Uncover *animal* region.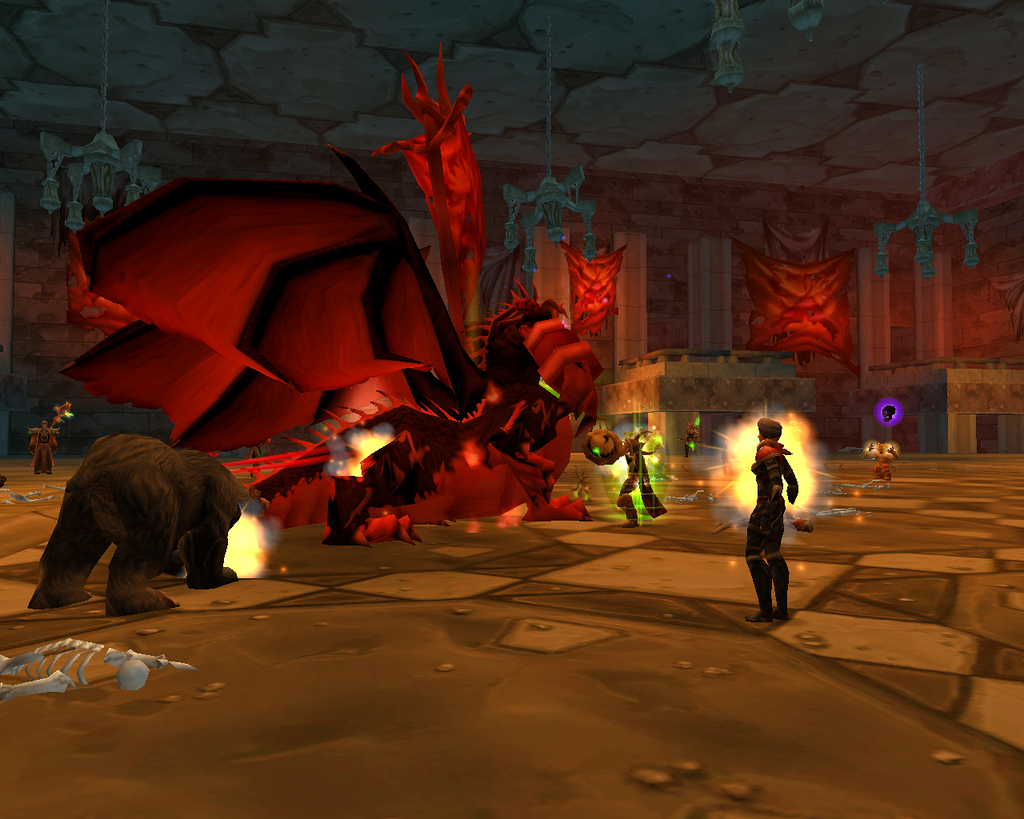
Uncovered: 27, 429, 265, 635.
